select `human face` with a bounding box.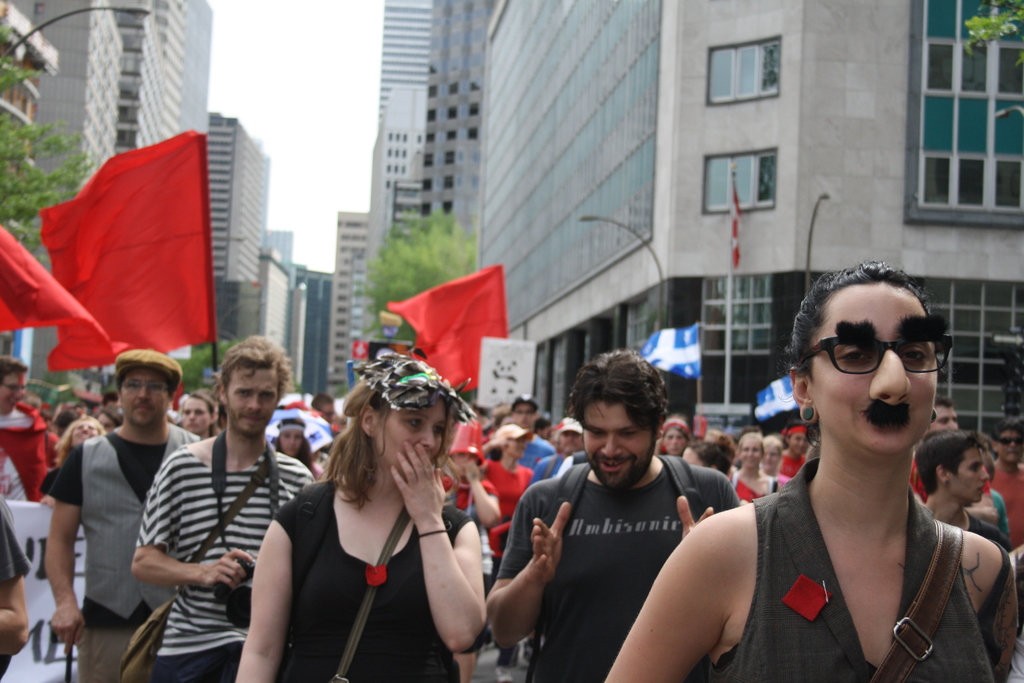
BBox(379, 393, 442, 470).
